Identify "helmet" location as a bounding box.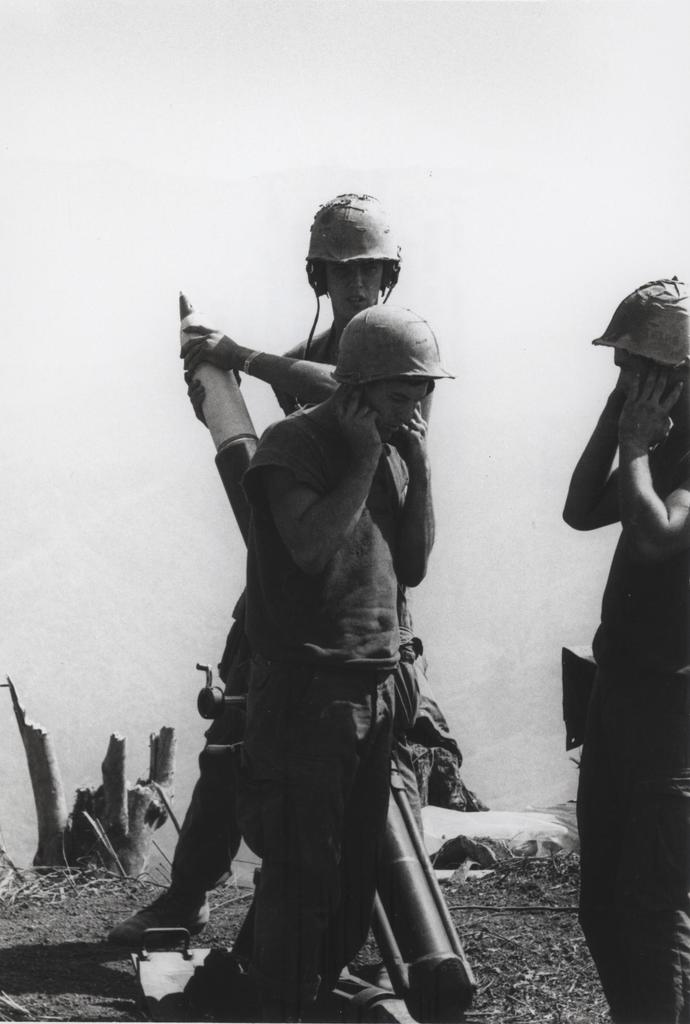
bbox=(332, 310, 457, 391).
